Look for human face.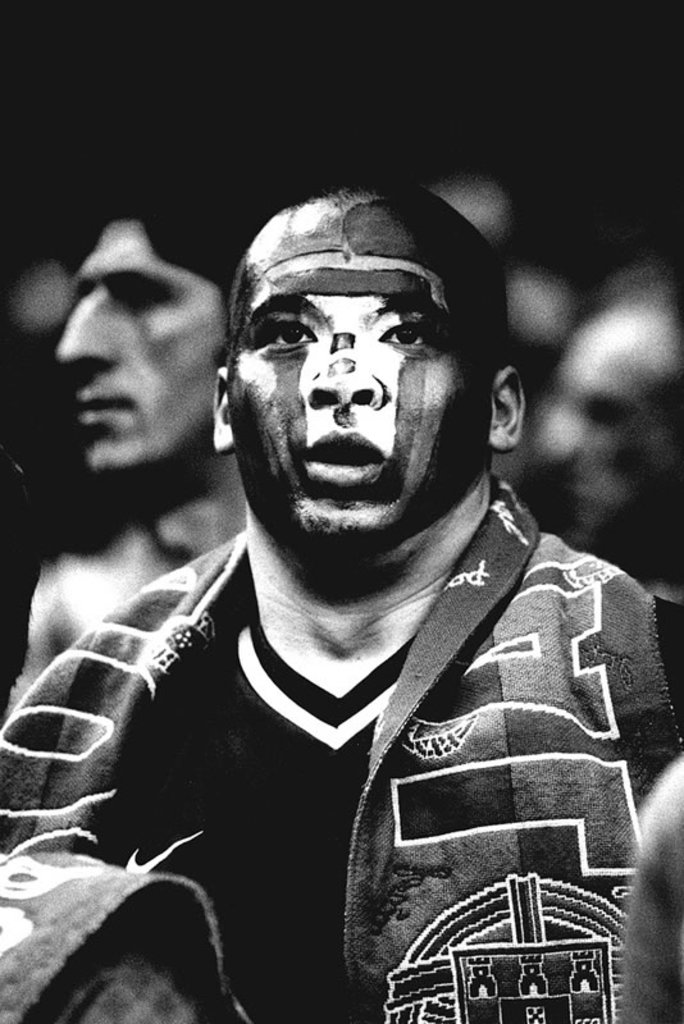
Found: [left=534, top=283, right=683, bottom=539].
